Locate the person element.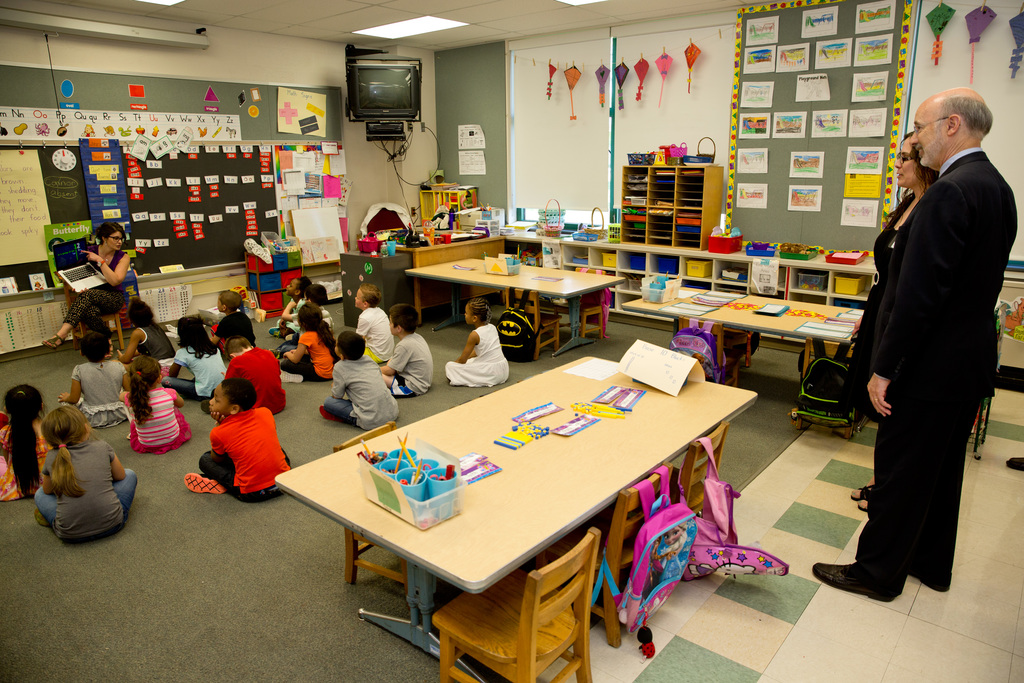
Element bbox: (x1=42, y1=220, x2=129, y2=362).
